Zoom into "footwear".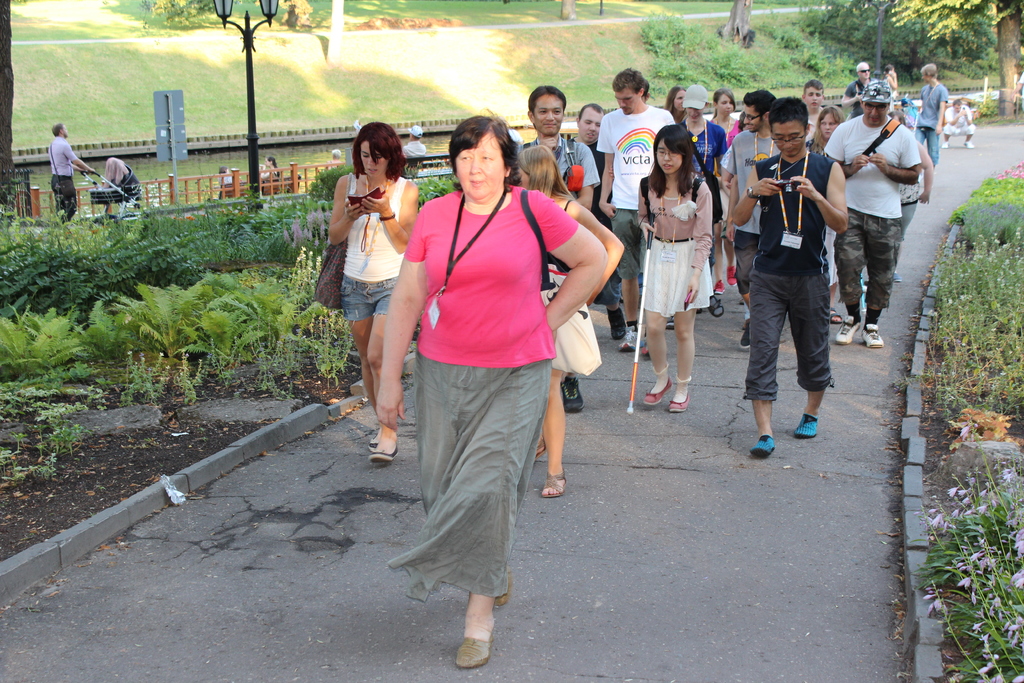
Zoom target: (791,416,822,441).
